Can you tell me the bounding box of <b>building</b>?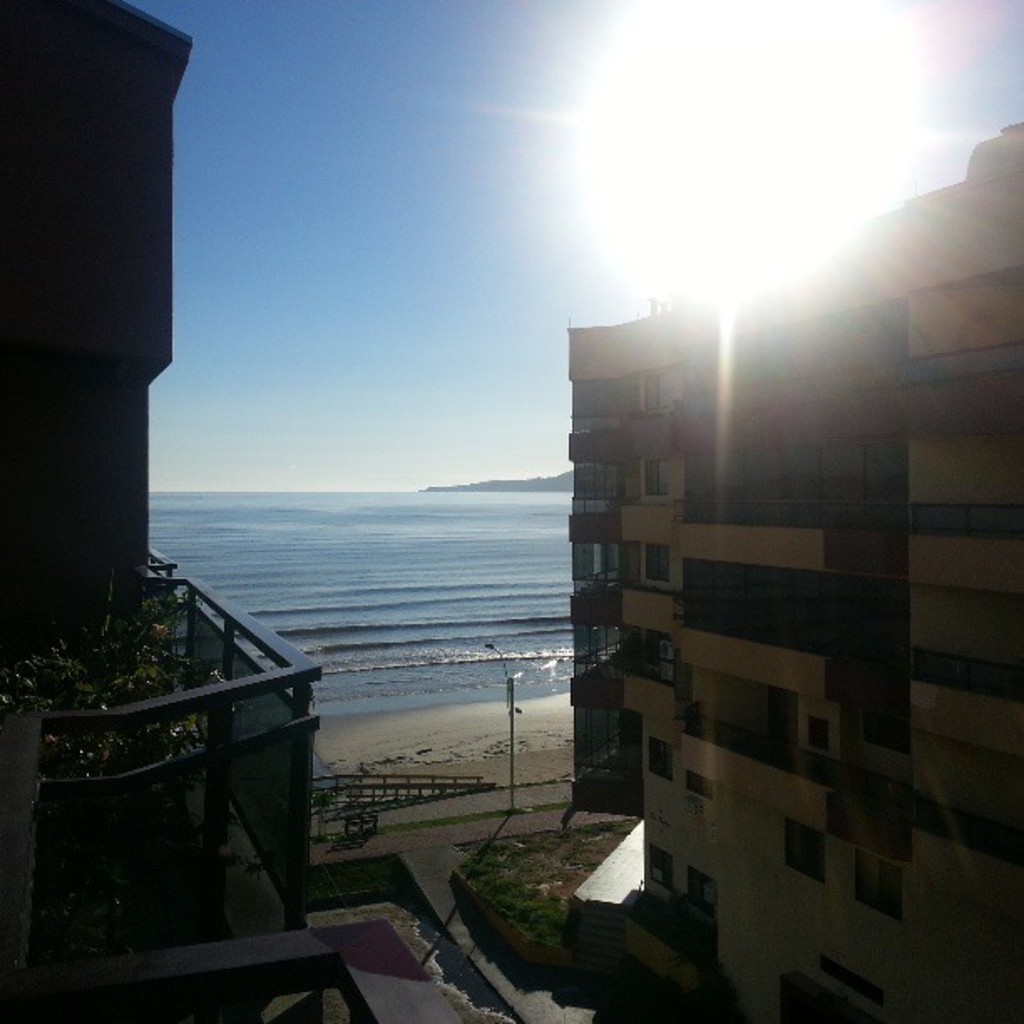
{"x1": 0, "y1": 0, "x2": 321, "y2": 1022}.
